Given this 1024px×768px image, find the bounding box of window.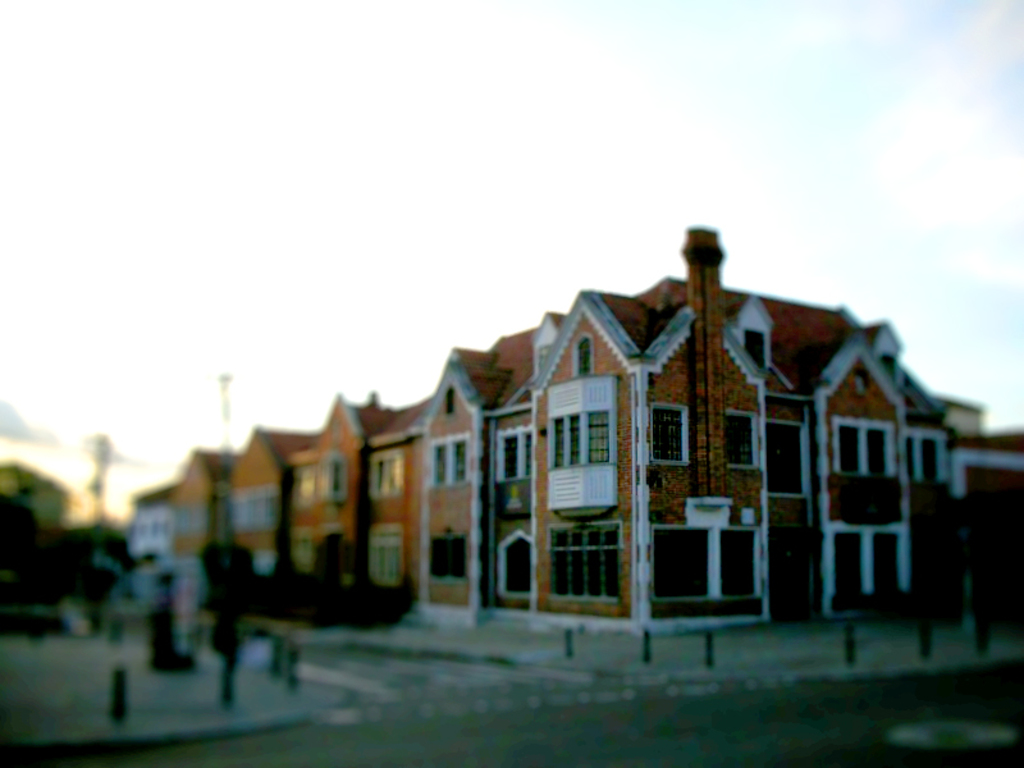
bbox=(650, 404, 689, 466).
